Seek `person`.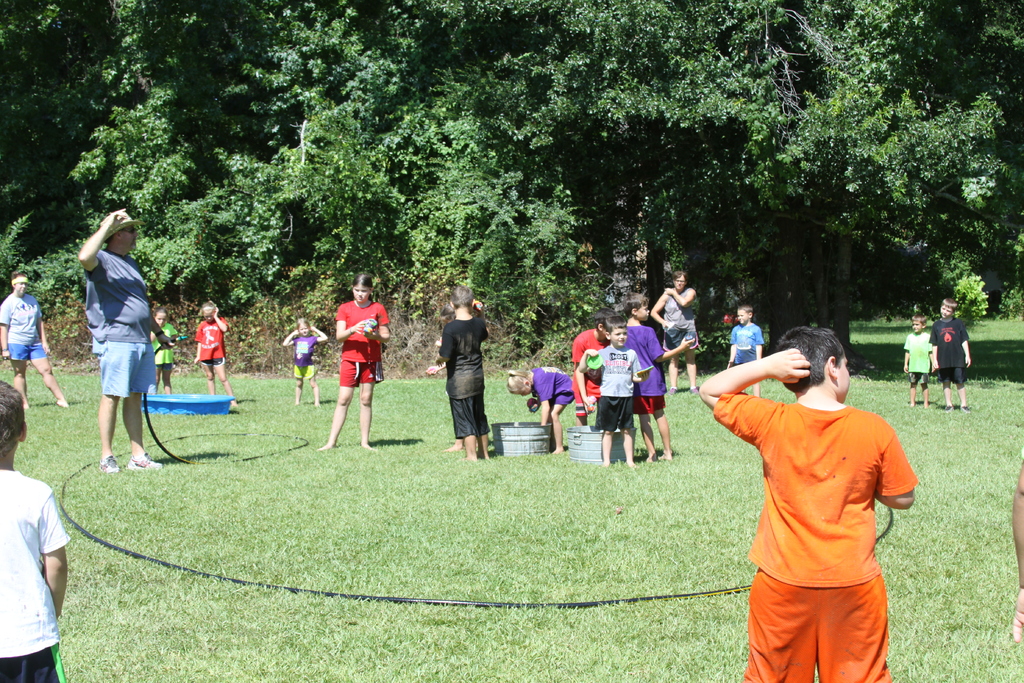
box(575, 315, 644, 466).
